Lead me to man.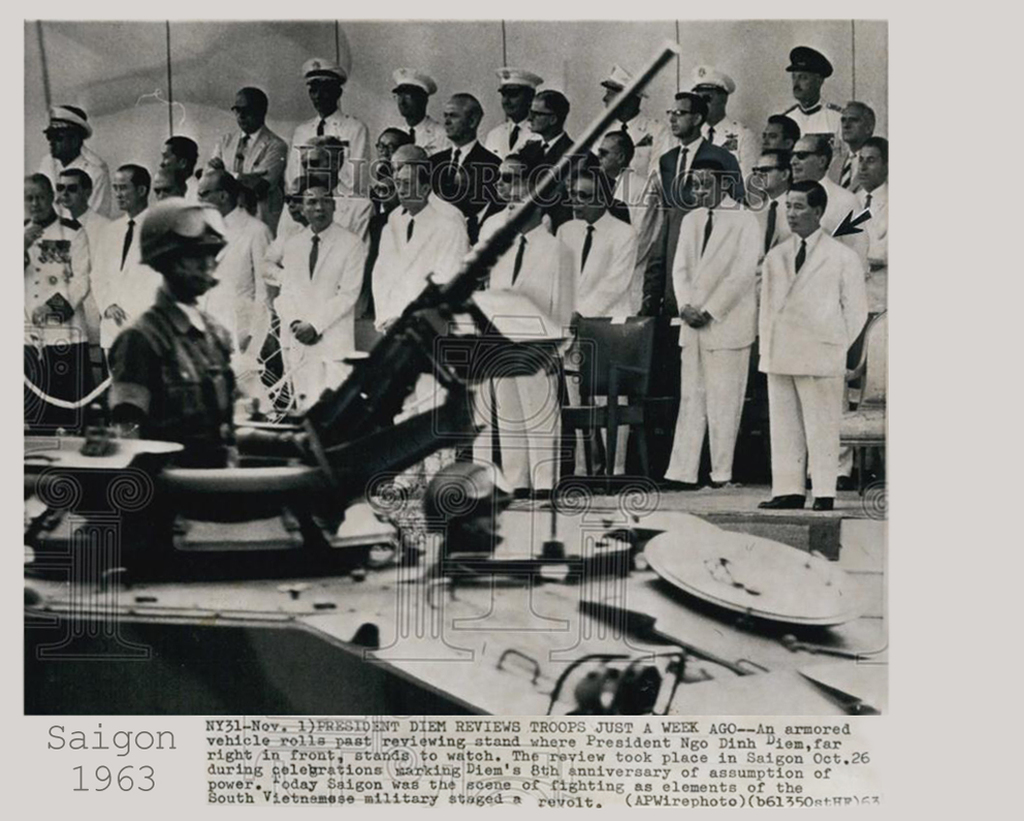
Lead to <bbox>193, 168, 274, 413</bbox>.
